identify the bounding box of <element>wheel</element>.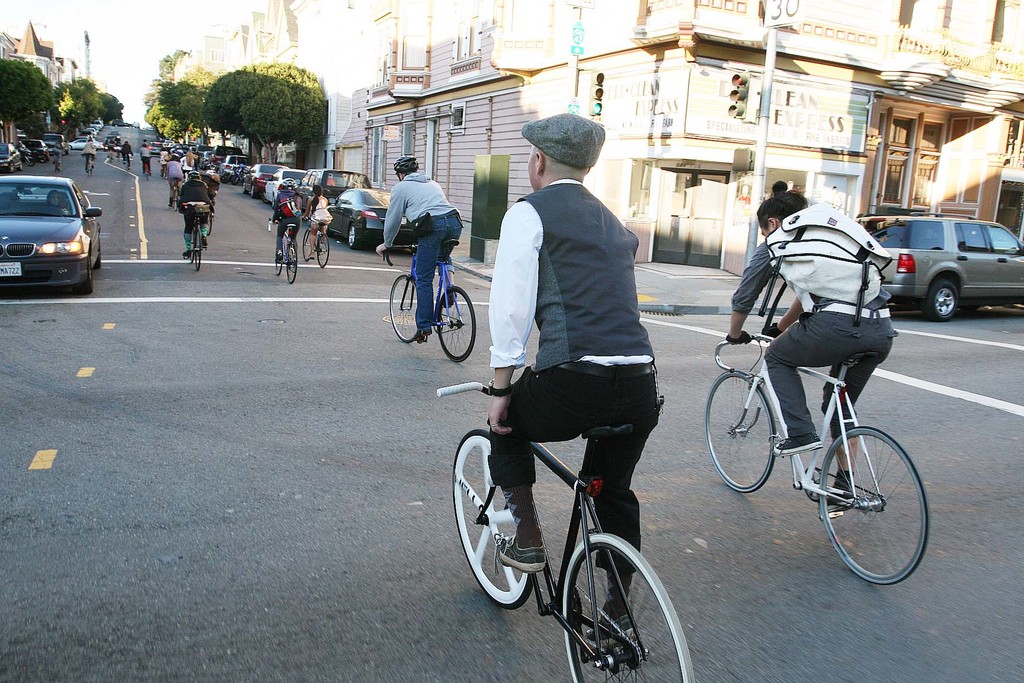
[left=6, top=161, right=13, bottom=172].
